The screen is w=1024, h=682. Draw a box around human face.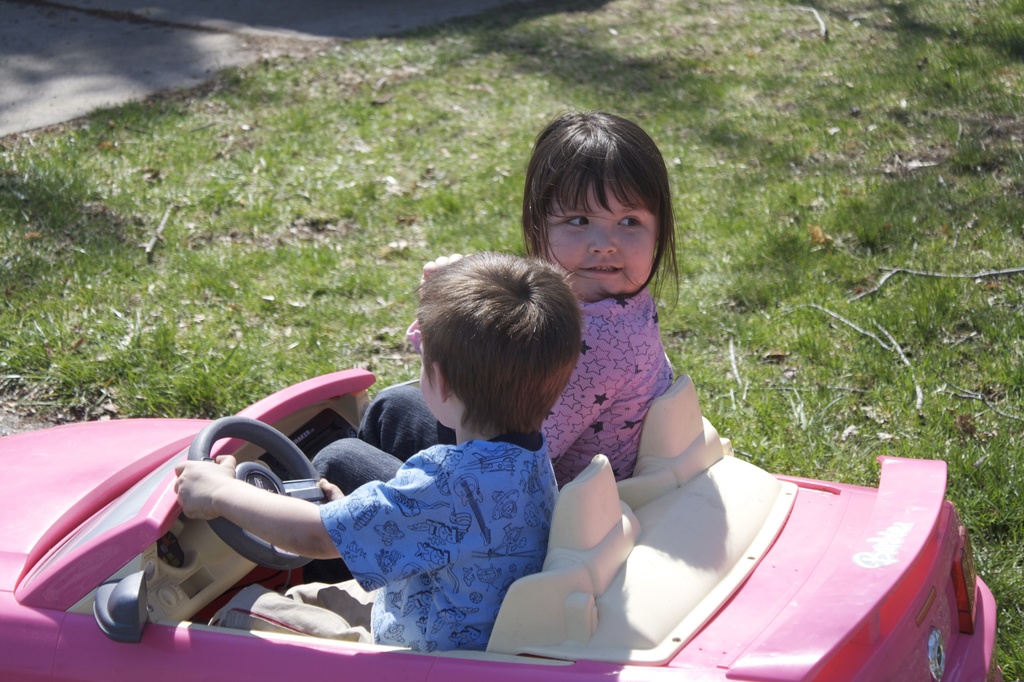
detection(416, 325, 448, 429).
